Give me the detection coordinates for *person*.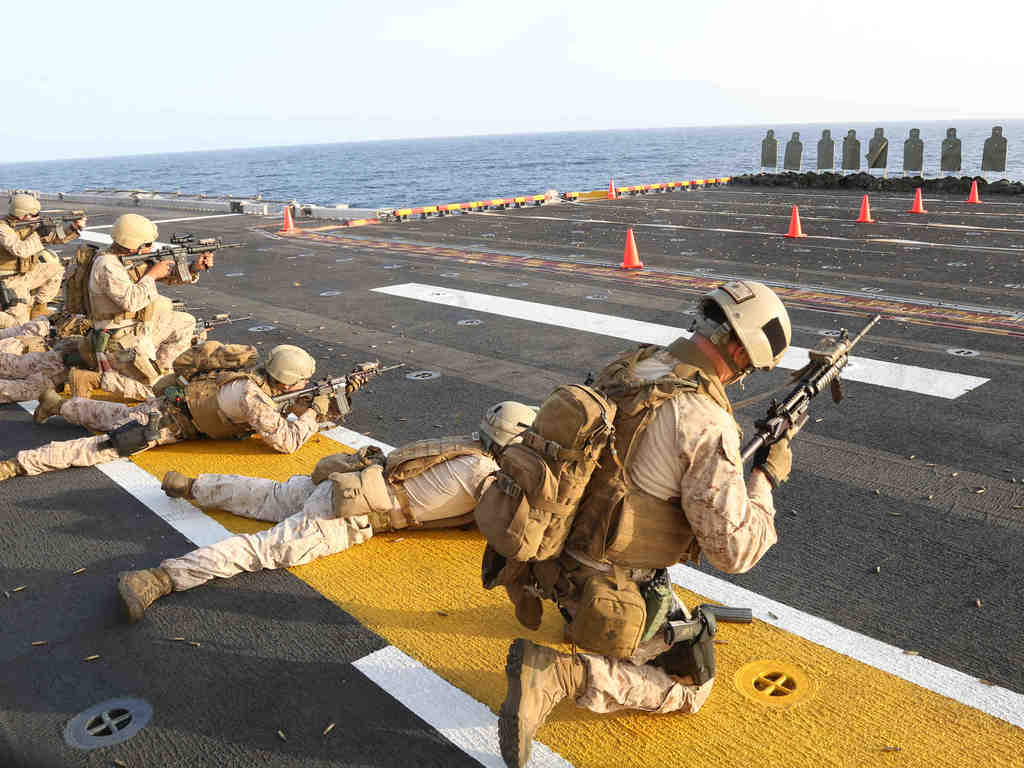
(x1=118, y1=399, x2=540, y2=619).
